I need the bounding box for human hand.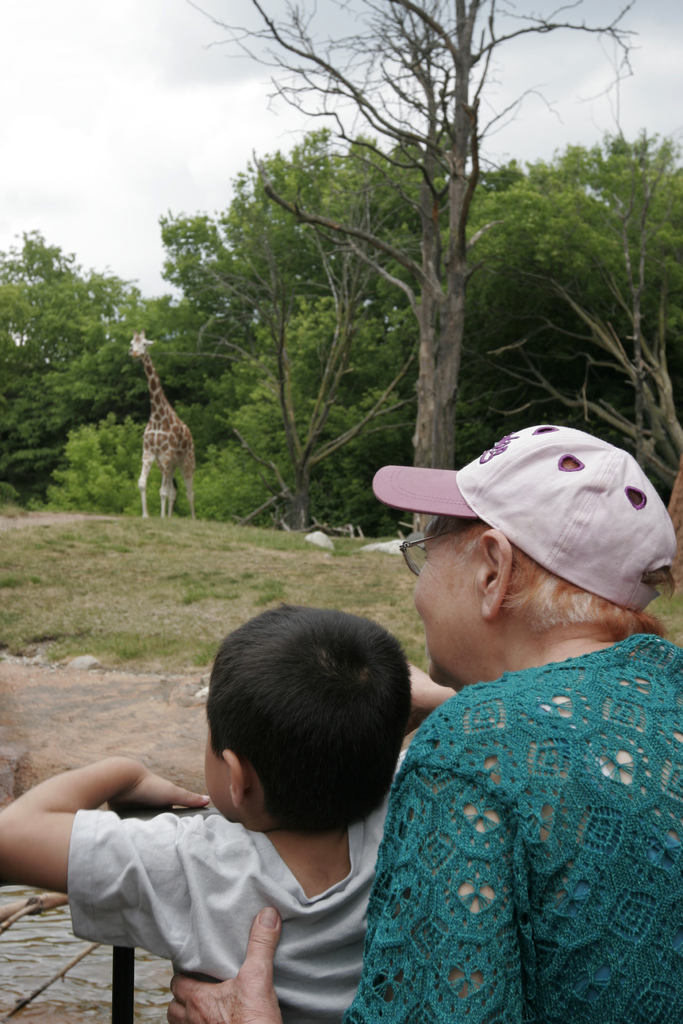
Here it is: locate(113, 765, 210, 820).
